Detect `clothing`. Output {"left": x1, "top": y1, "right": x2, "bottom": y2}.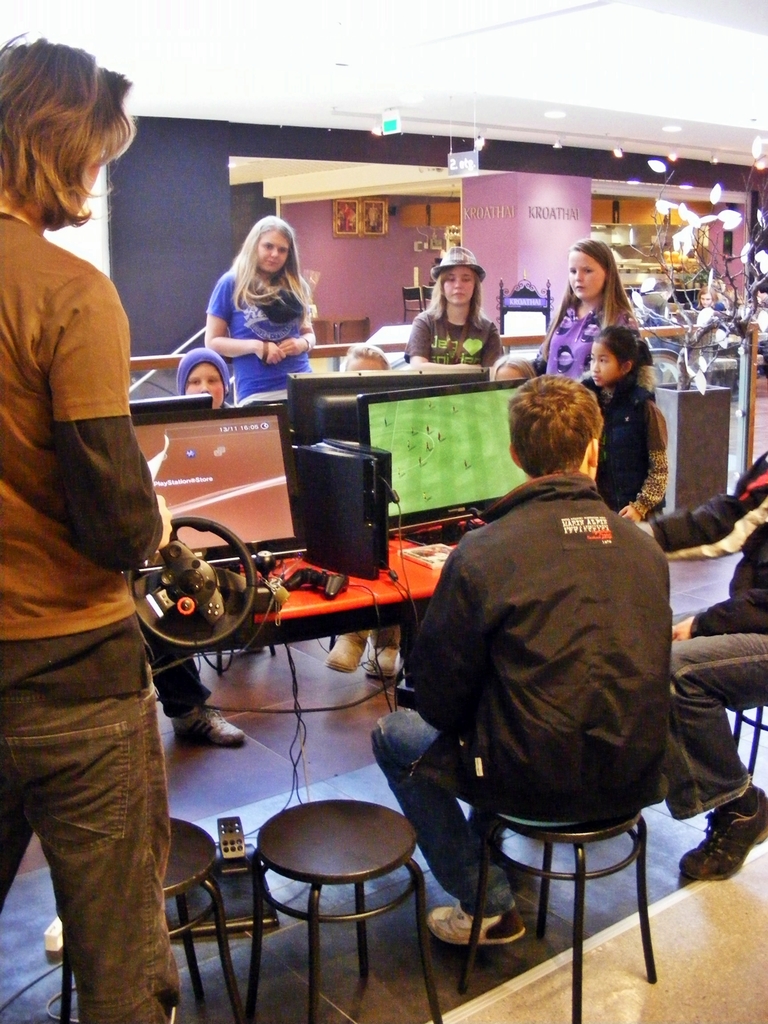
{"left": 404, "top": 309, "right": 499, "bottom": 367}.
